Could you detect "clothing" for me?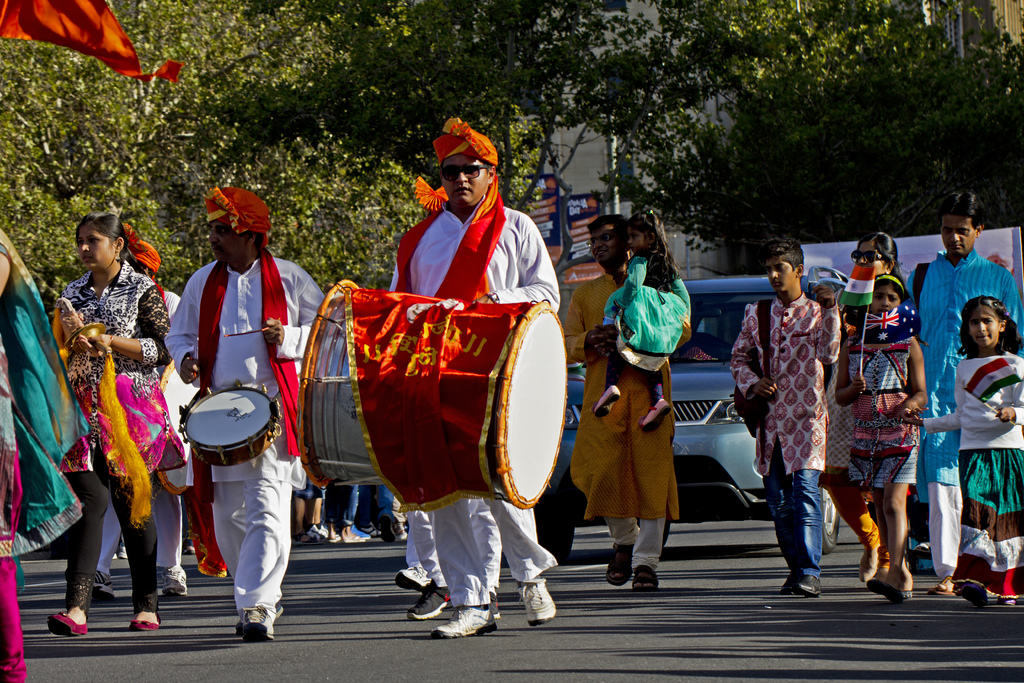
Detection result: 955,354,1023,572.
